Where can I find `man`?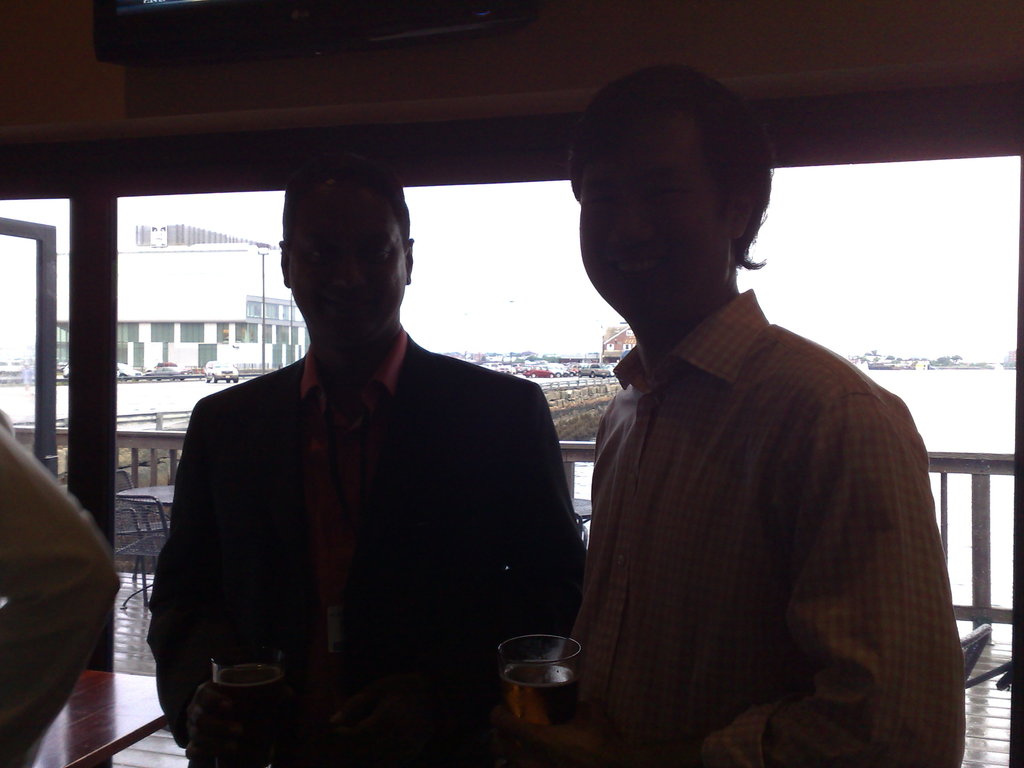
You can find it at left=151, top=178, right=582, bottom=729.
